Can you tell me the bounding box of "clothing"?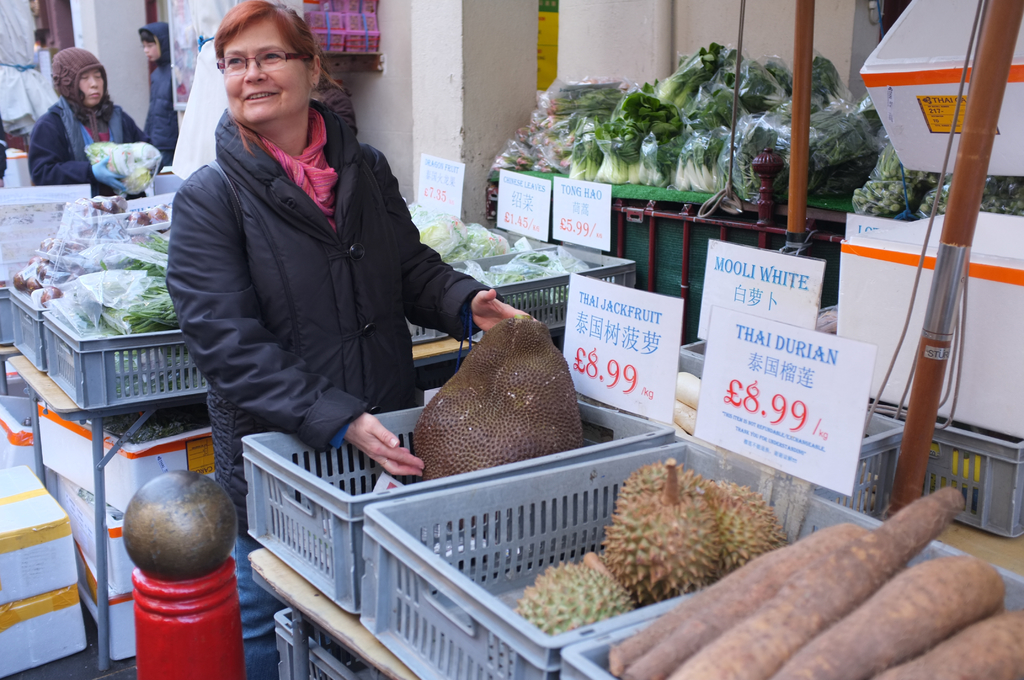
164:105:502:679.
